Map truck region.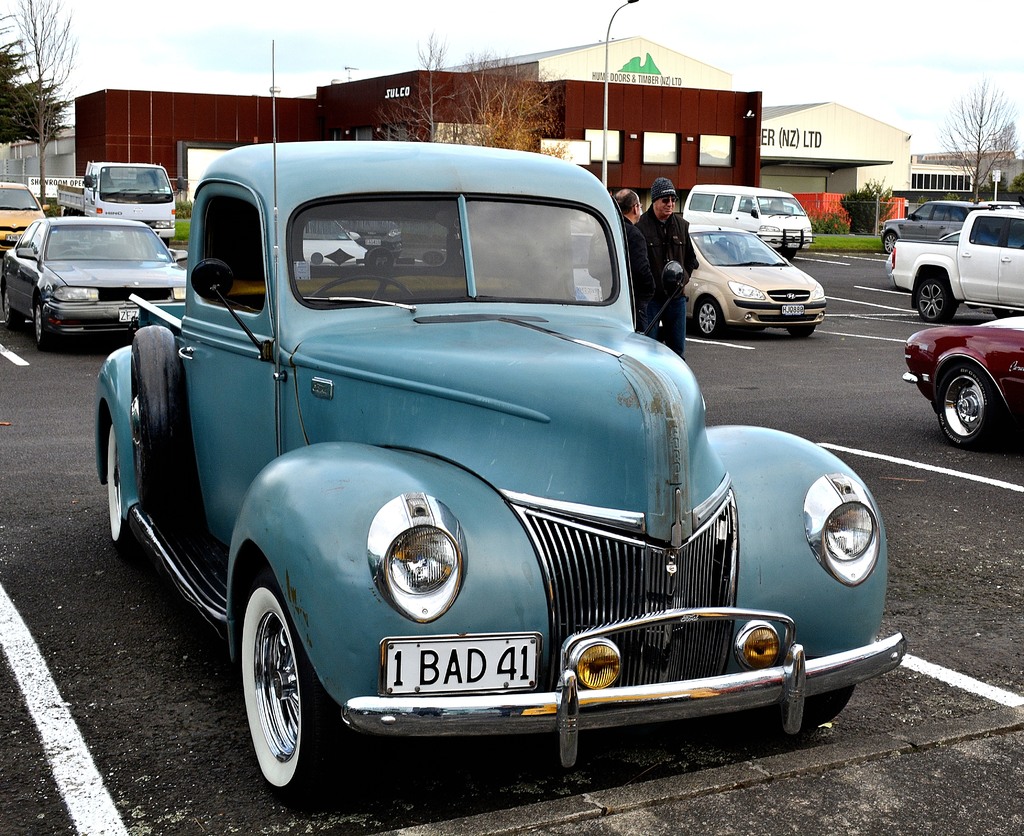
Mapped to select_region(97, 123, 919, 781).
